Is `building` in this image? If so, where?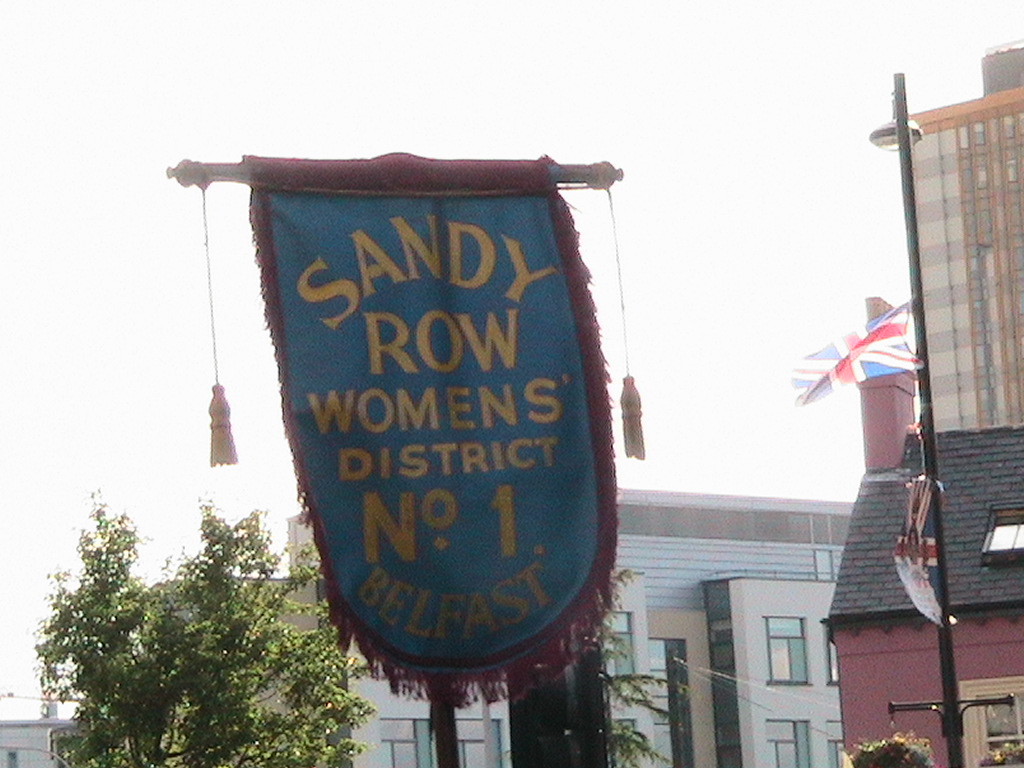
Yes, at bbox=(811, 426, 1023, 767).
